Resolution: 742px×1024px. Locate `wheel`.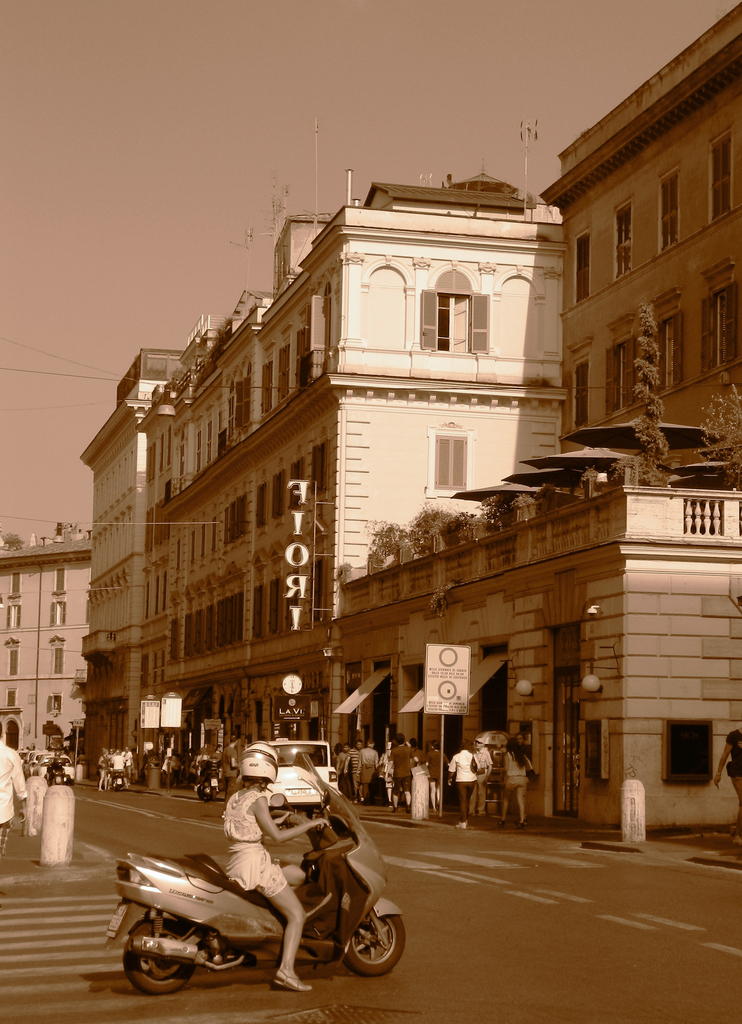
332:917:402:979.
